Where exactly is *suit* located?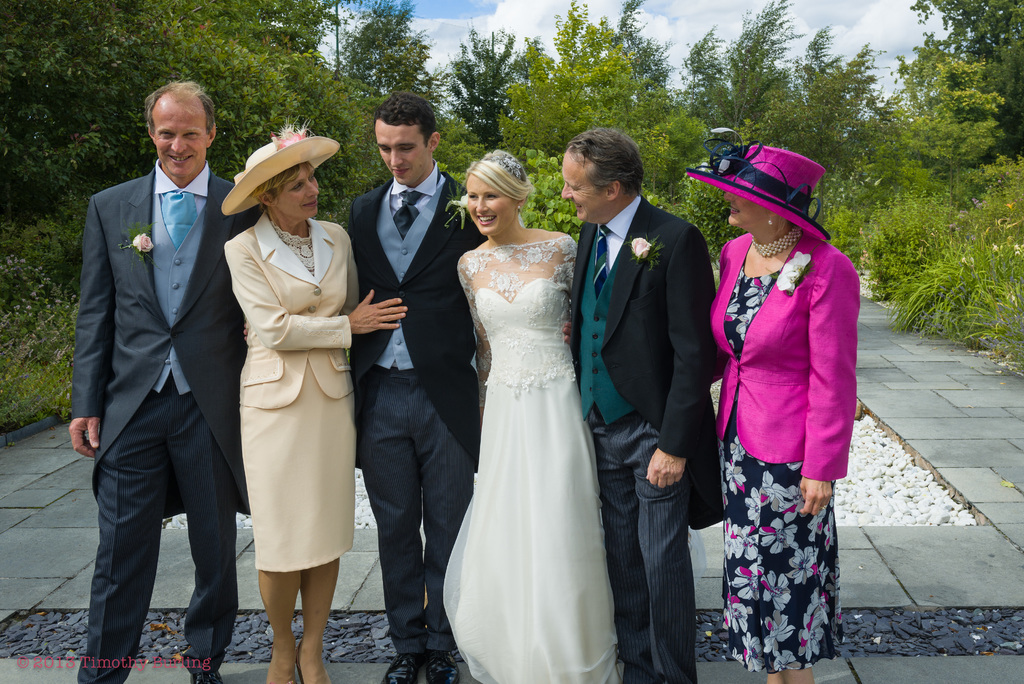
Its bounding box is 335:95:470:633.
